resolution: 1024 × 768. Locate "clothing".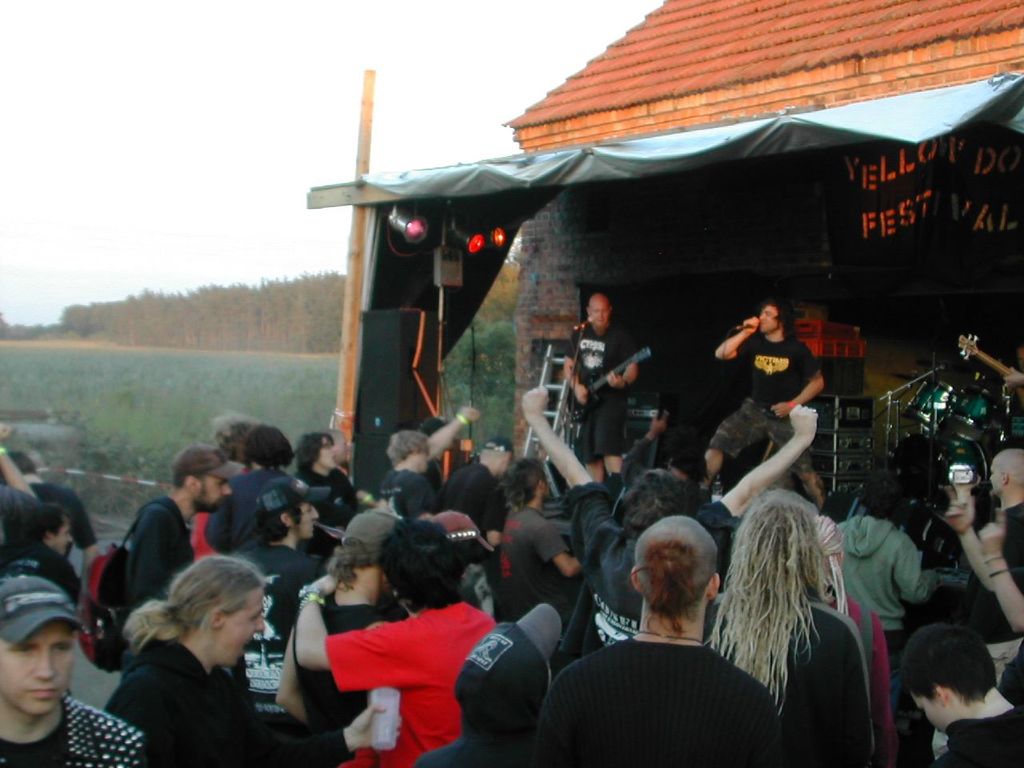
[left=30, top=480, right=98, bottom=556].
